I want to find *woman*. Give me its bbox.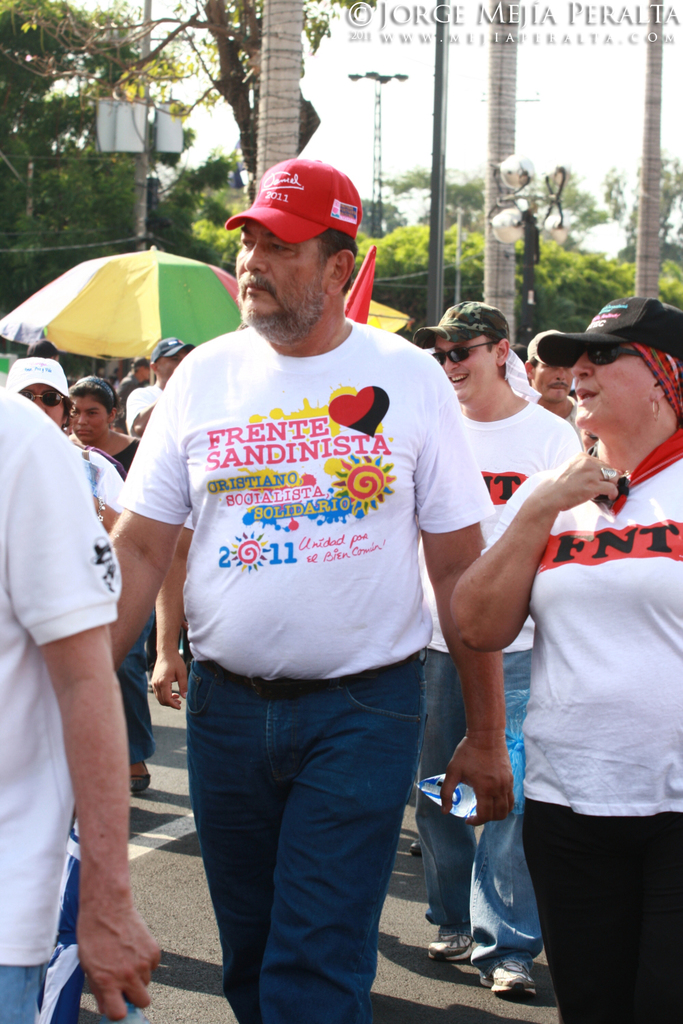
426, 422, 671, 1008.
